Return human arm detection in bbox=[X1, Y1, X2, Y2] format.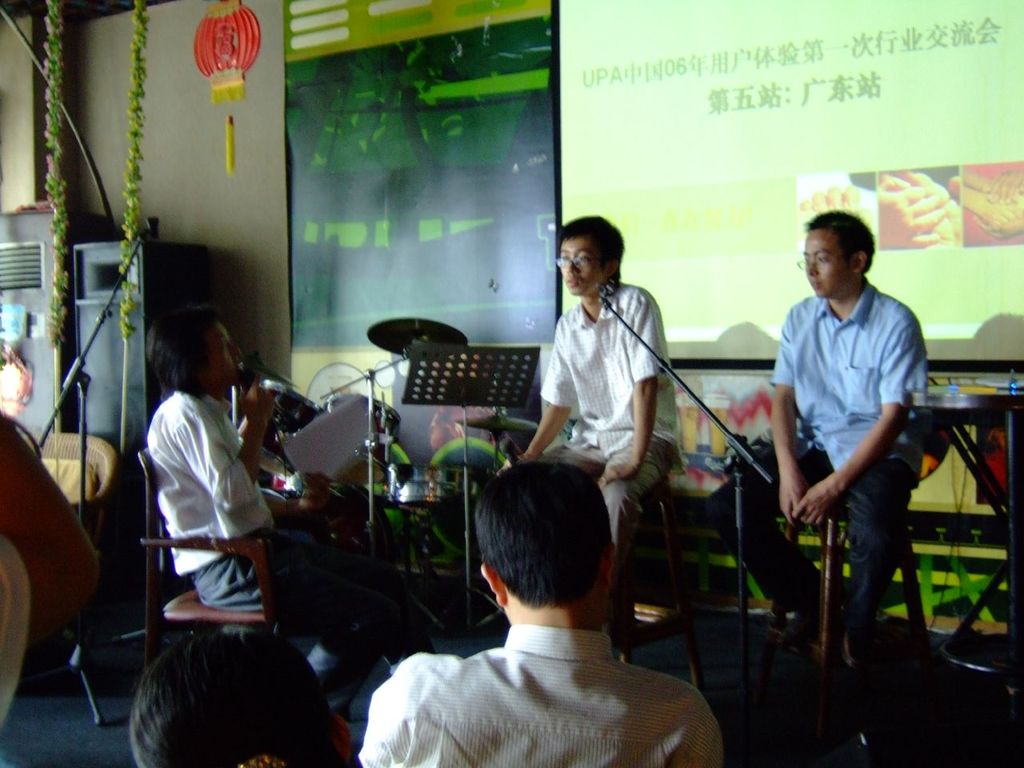
bbox=[182, 372, 276, 518].
